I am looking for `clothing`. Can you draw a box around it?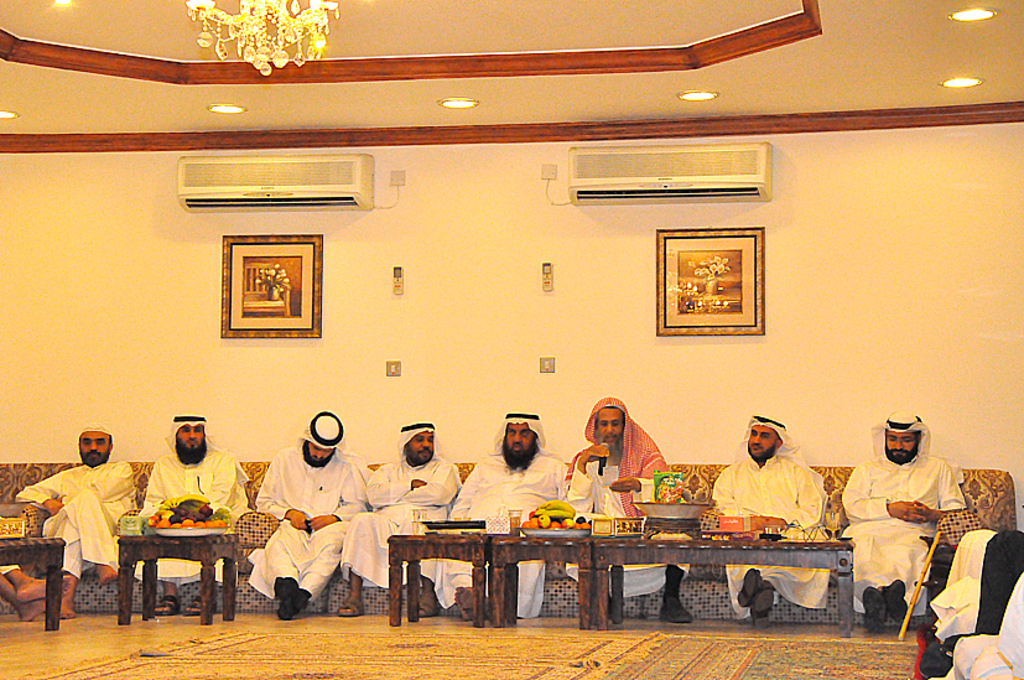
Sure, the bounding box is (x1=708, y1=412, x2=828, y2=617).
